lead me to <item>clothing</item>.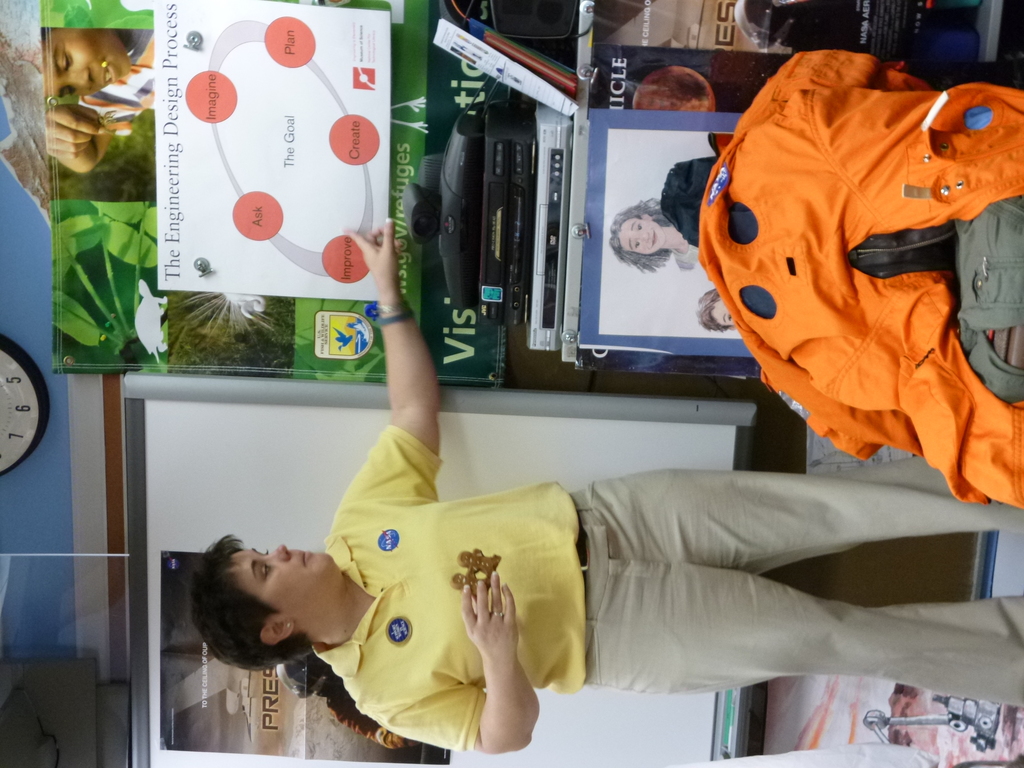
Lead to detection(312, 428, 1023, 752).
